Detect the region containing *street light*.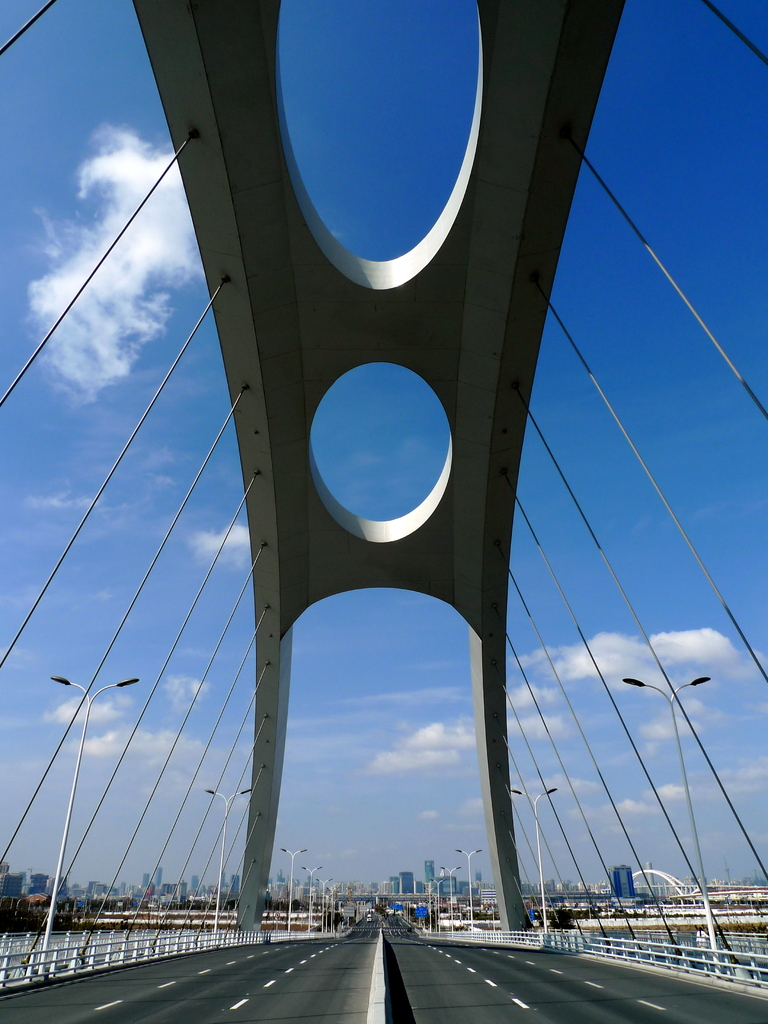
bbox=(448, 842, 479, 934).
